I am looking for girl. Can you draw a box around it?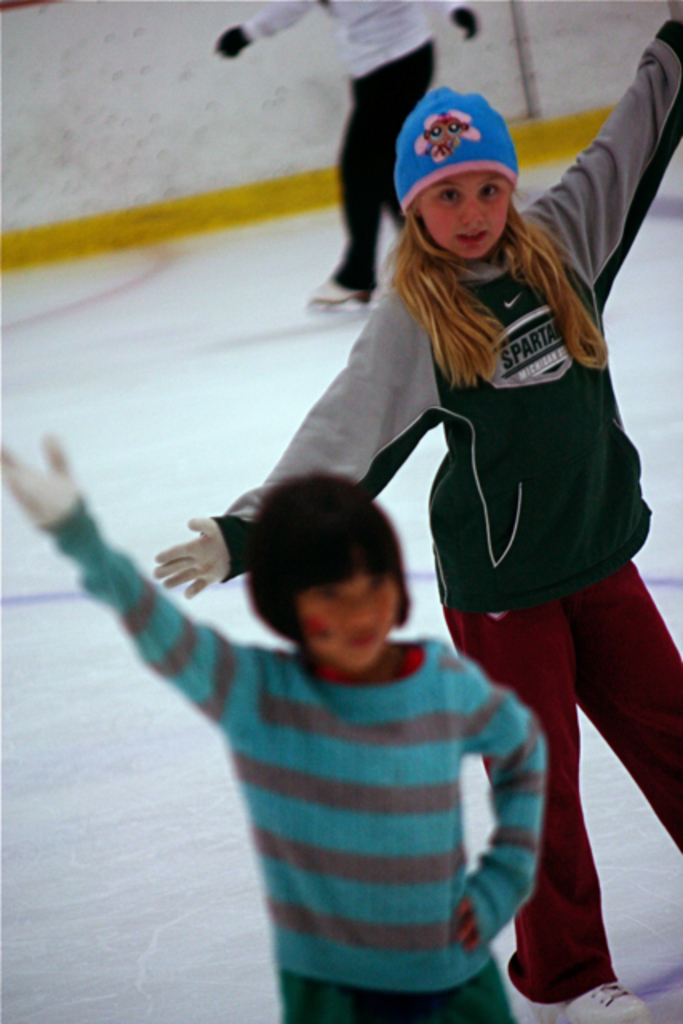
Sure, the bounding box is 150,26,681,1022.
